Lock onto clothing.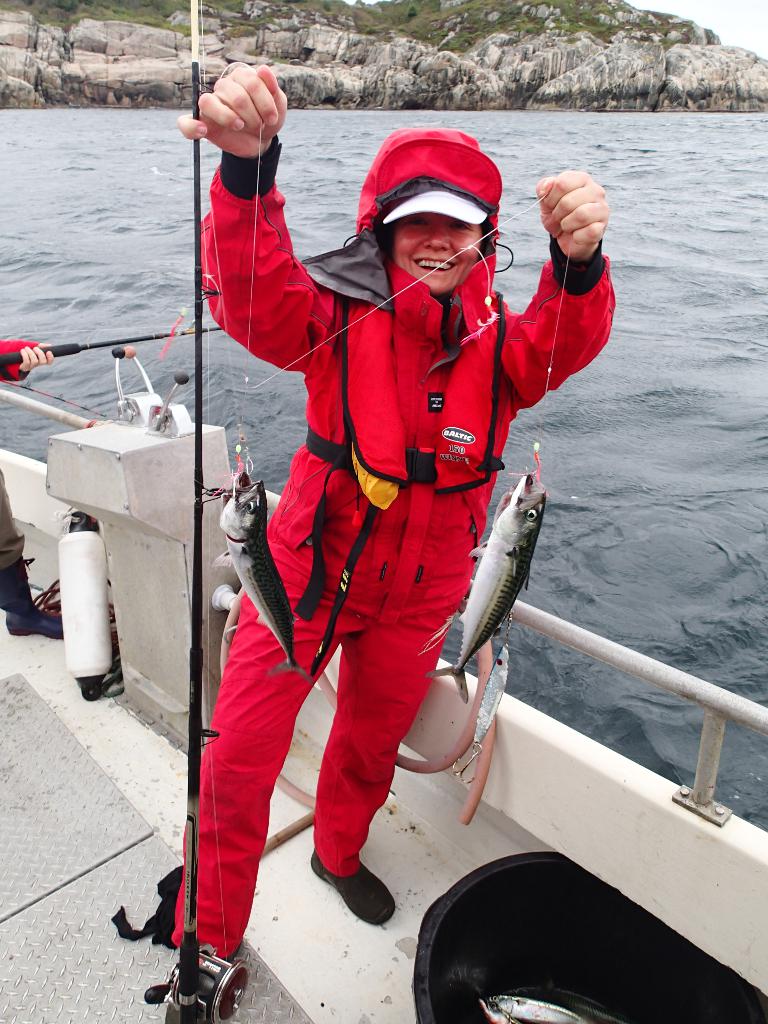
Locked: [218,125,618,954].
